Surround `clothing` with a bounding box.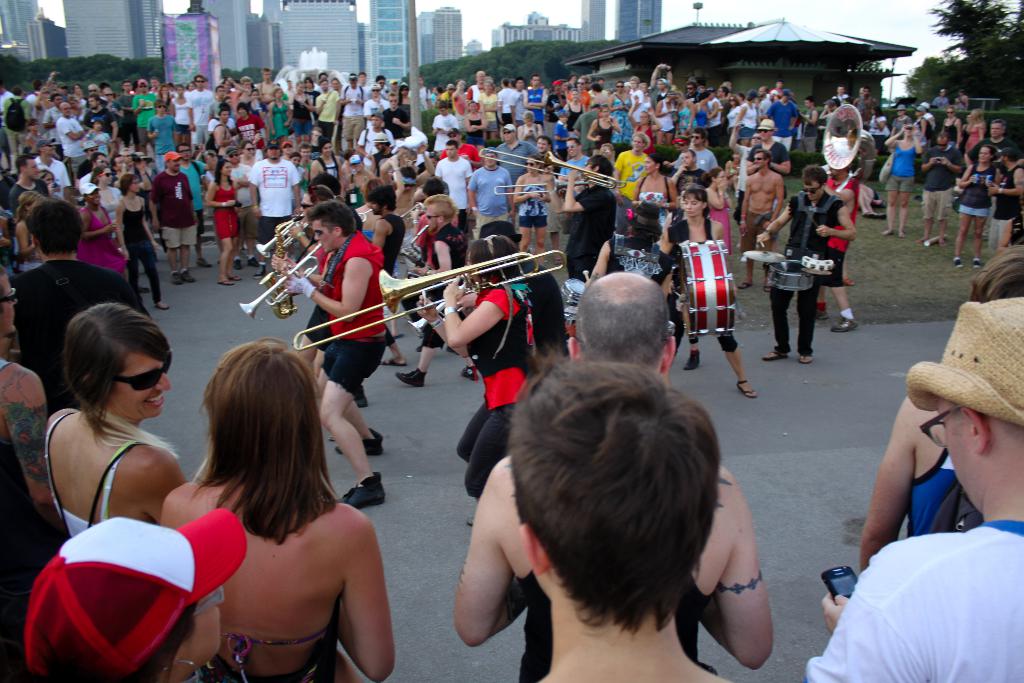
456/273/536/502.
